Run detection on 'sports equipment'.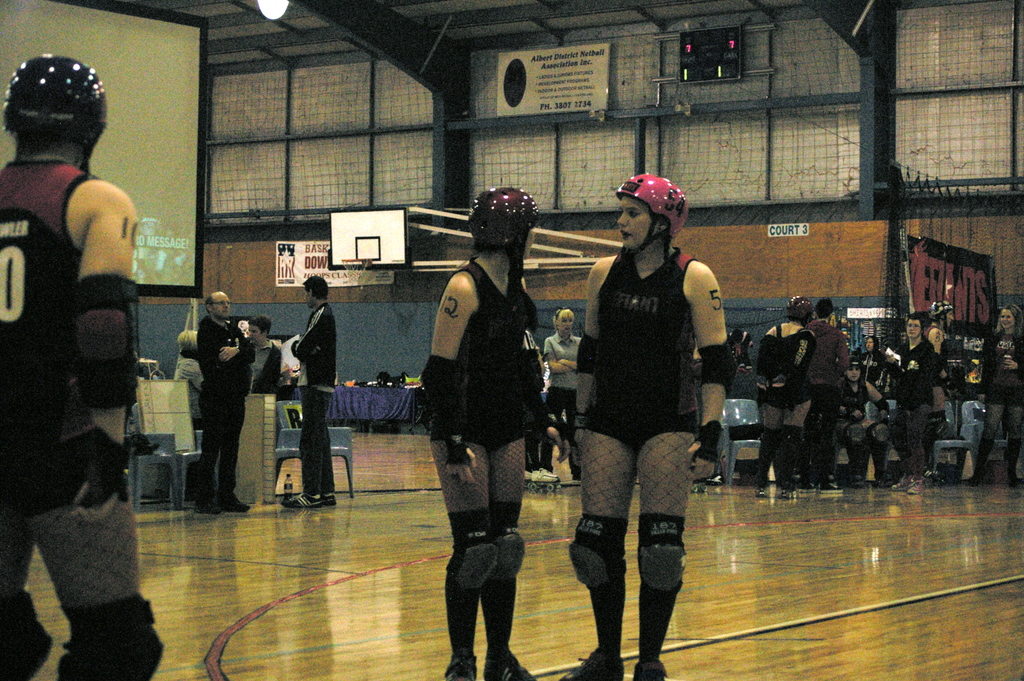
Result: pyautogui.locateOnScreen(342, 258, 372, 289).
